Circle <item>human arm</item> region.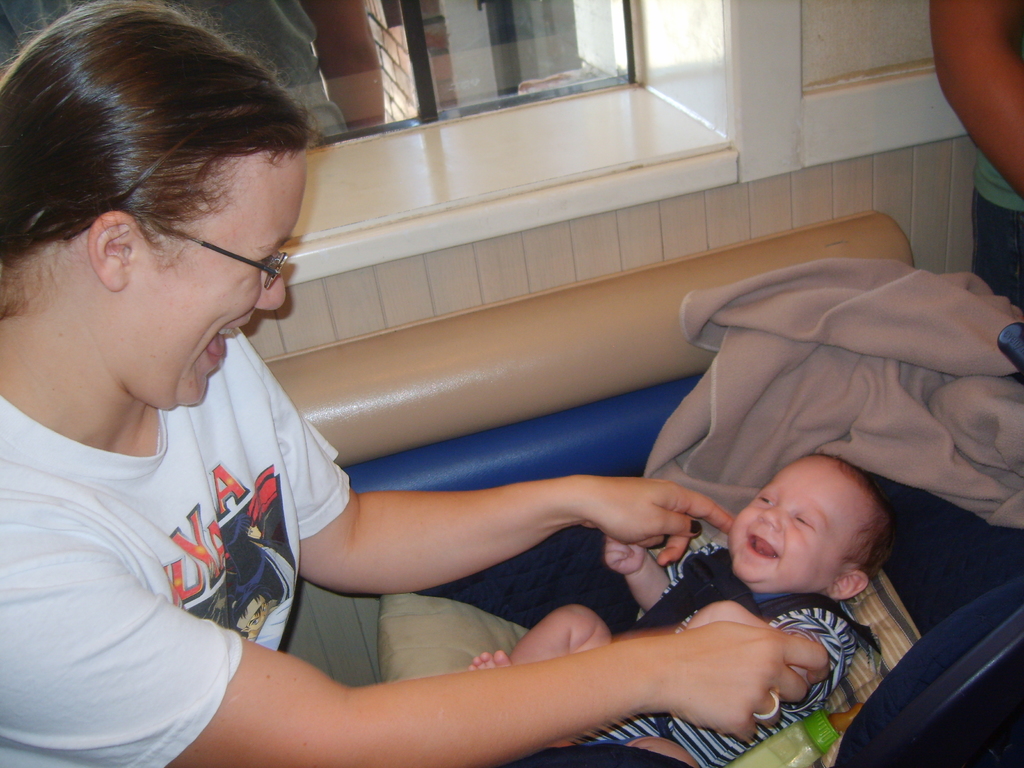
Region: box=[370, 479, 732, 599].
